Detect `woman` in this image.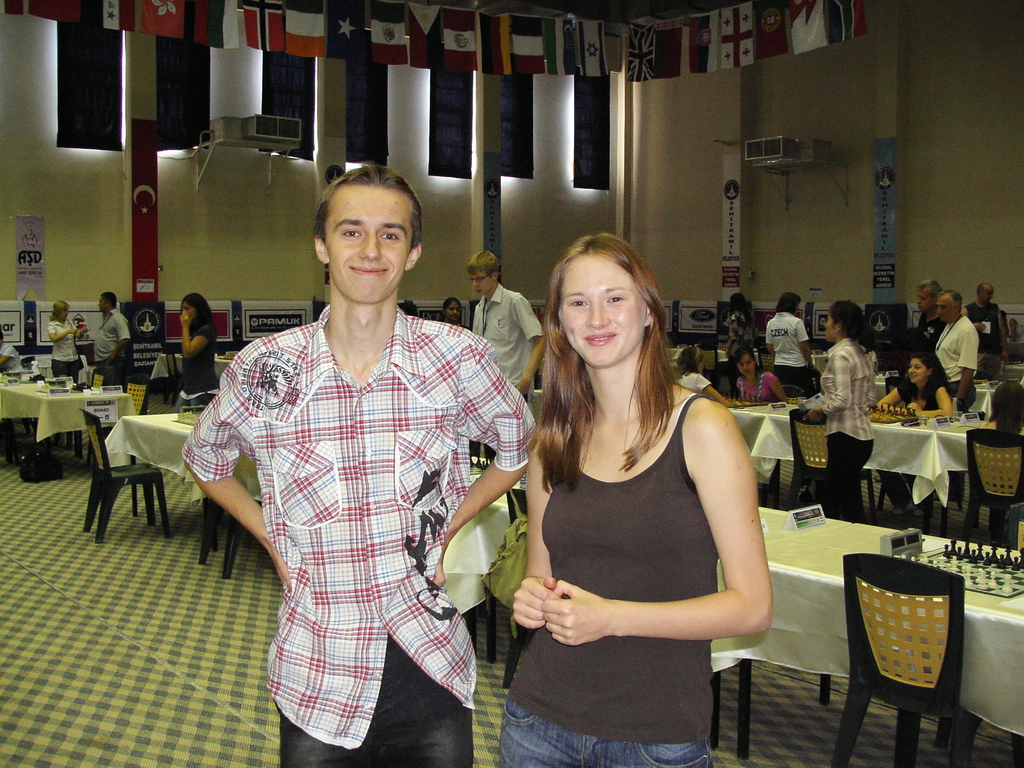
Detection: [726, 294, 755, 358].
